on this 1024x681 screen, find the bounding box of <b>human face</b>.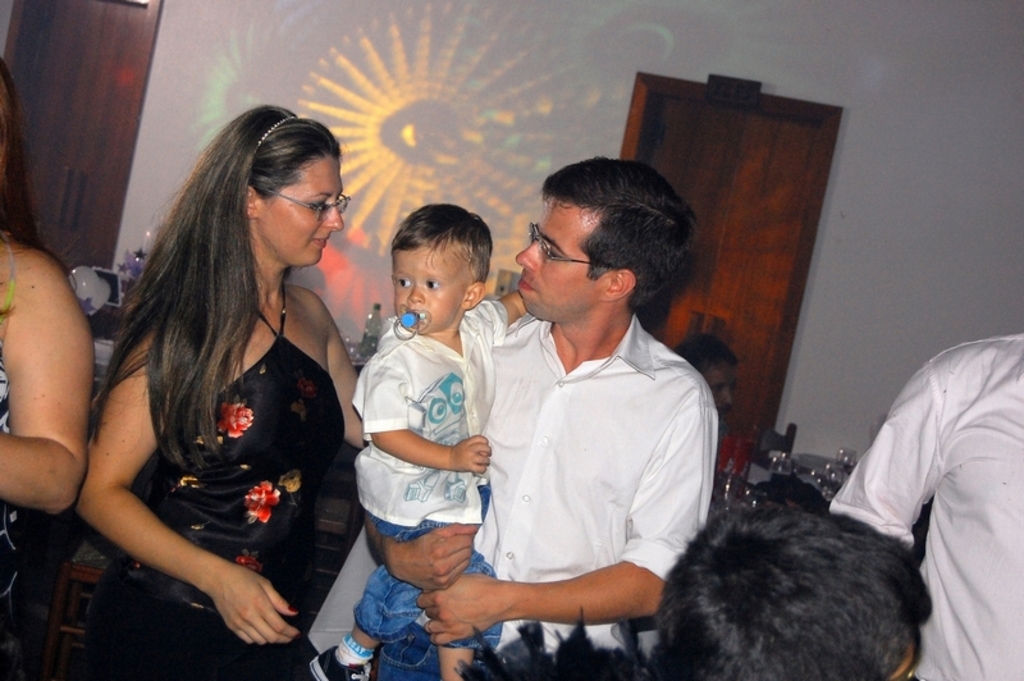
Bounding box: l=515, t=205, r=603, b=325.
